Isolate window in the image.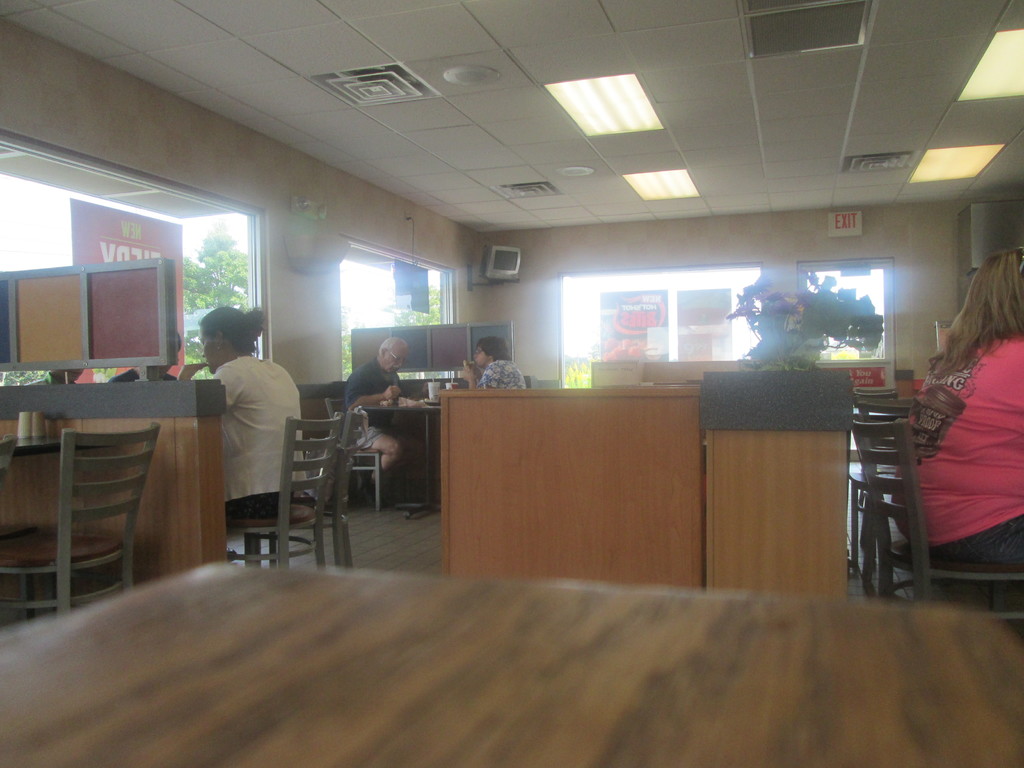
Isolated region: 677,285,739,376.
